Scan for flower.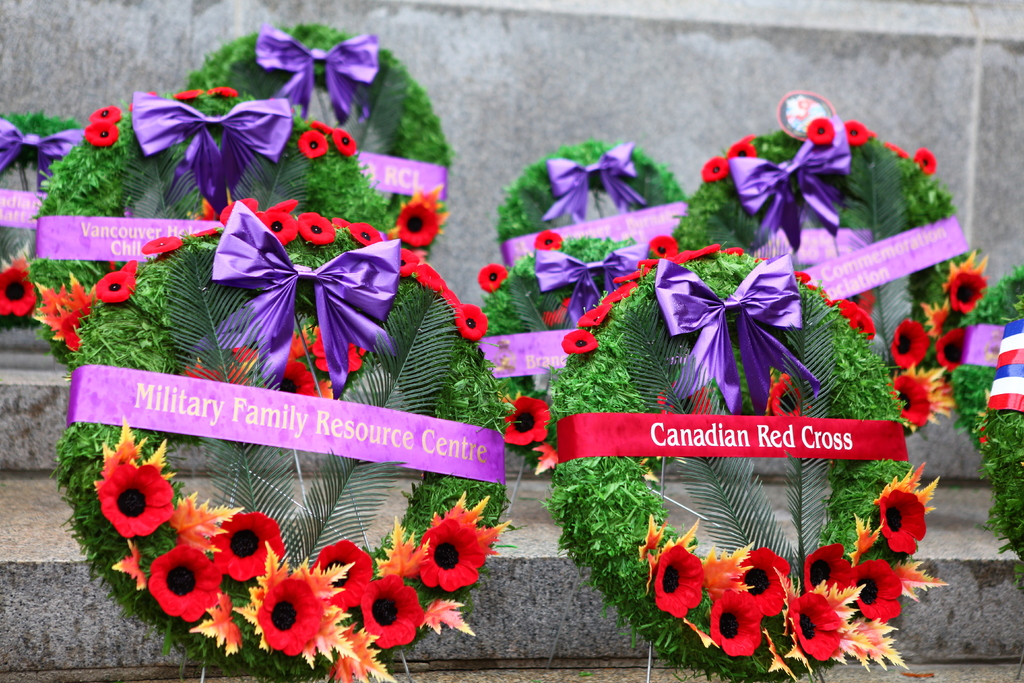
Scan result: (left=81, top=121, right=118, bottom=150).
